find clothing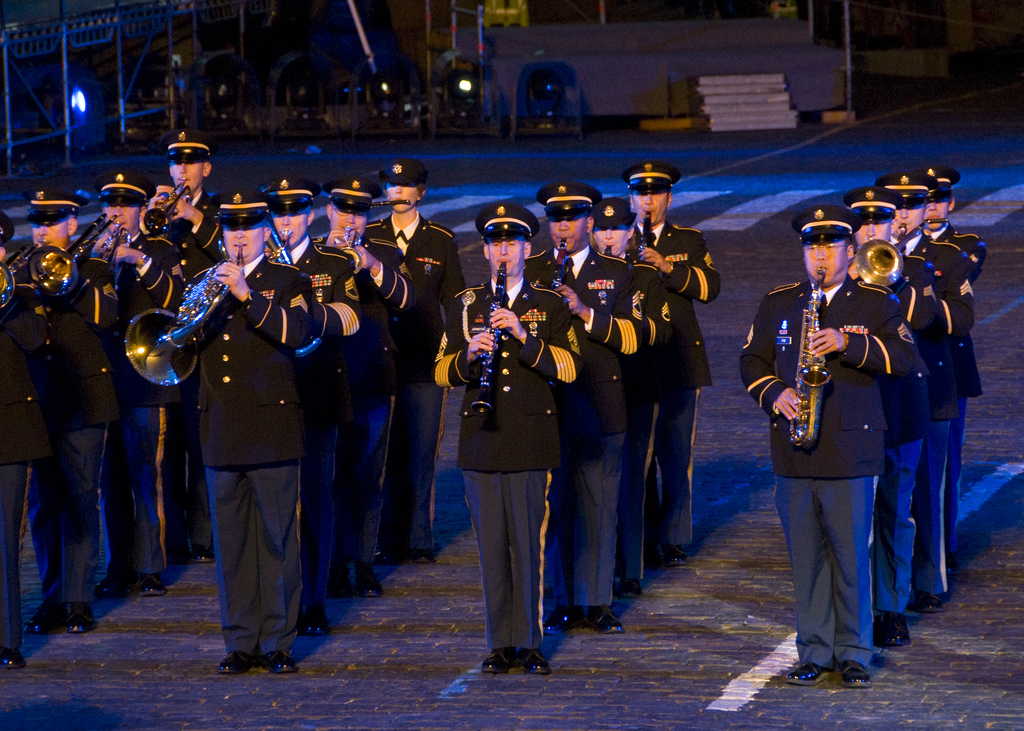
detection(372, 211, 471, 548)
